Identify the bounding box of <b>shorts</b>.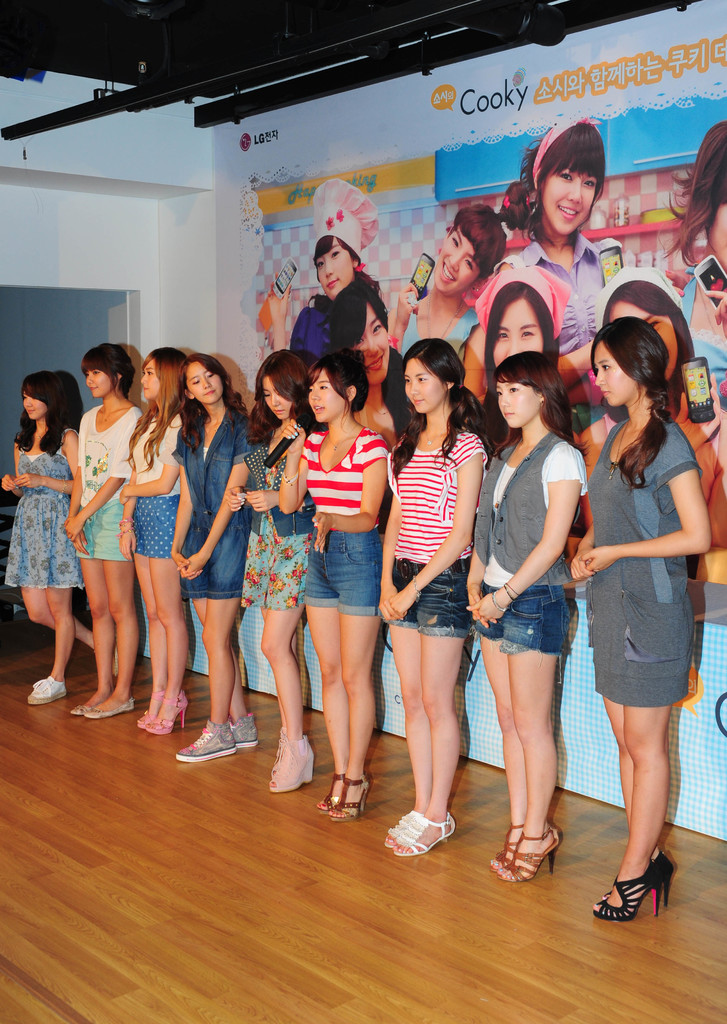
pyautogui.locateOnScreen(587, 602, 697, 702).
